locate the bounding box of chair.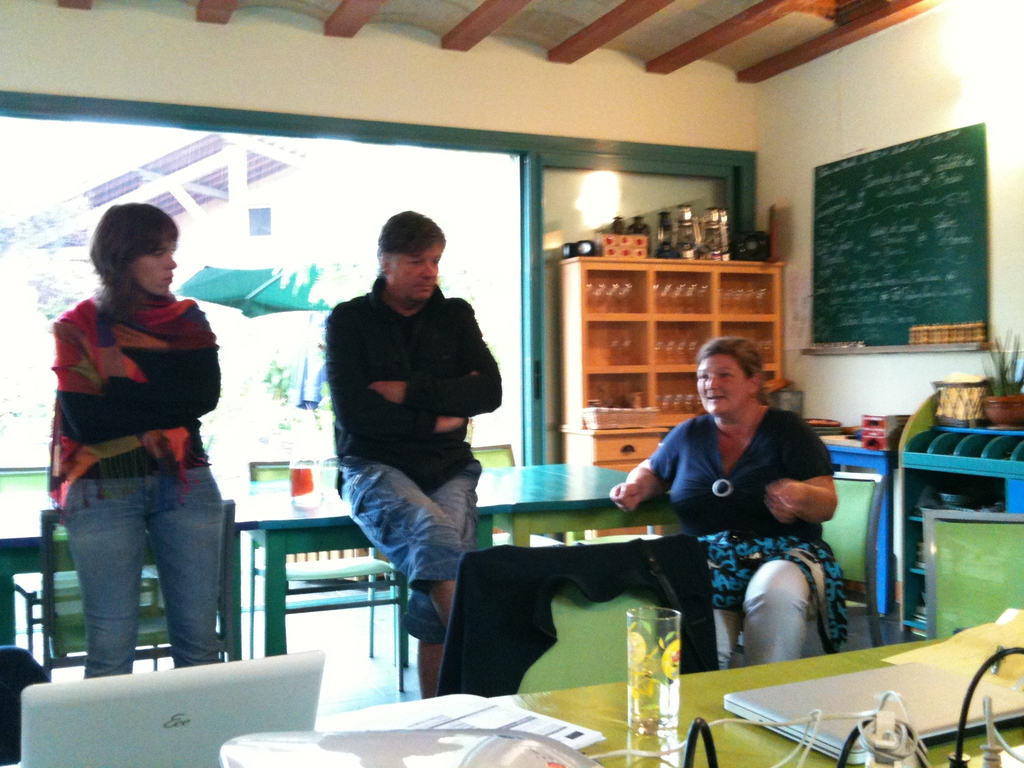
Bounding box: <region>719, 468, 884, 645</region>.
